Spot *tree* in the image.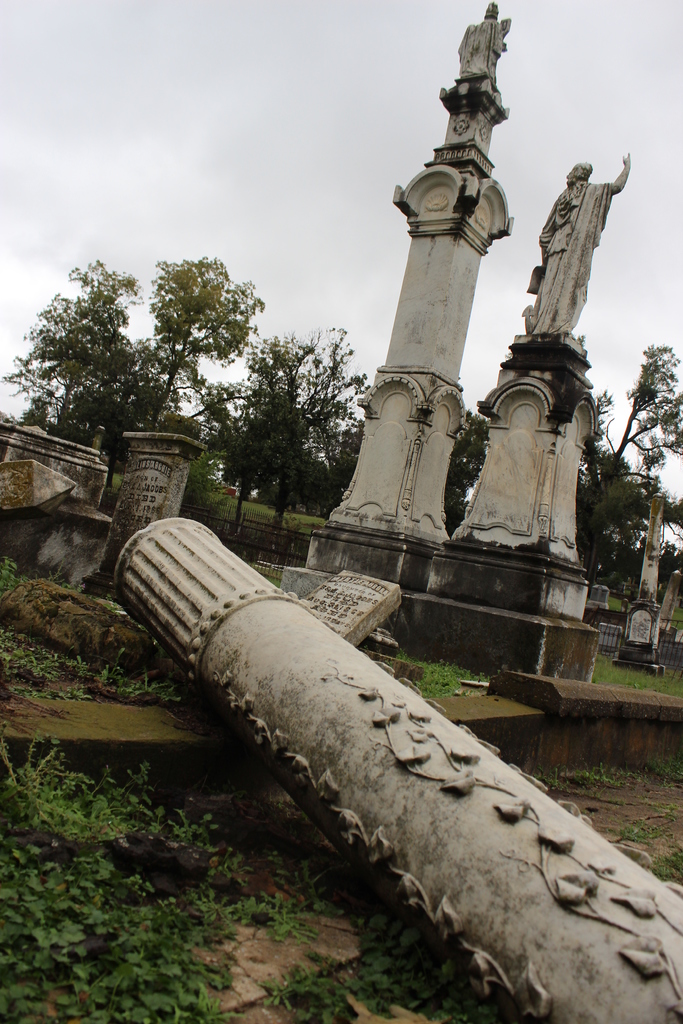
*tree* found at select_region(577, 339, 682, 575).
